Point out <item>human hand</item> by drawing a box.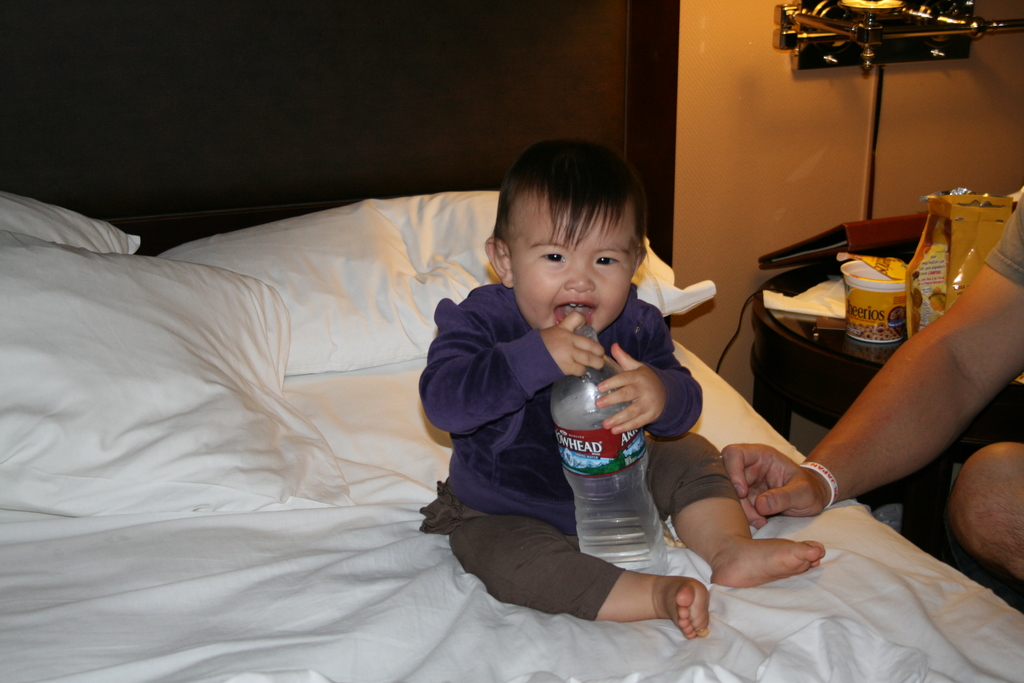
detection(541, 313, 609, 383).
